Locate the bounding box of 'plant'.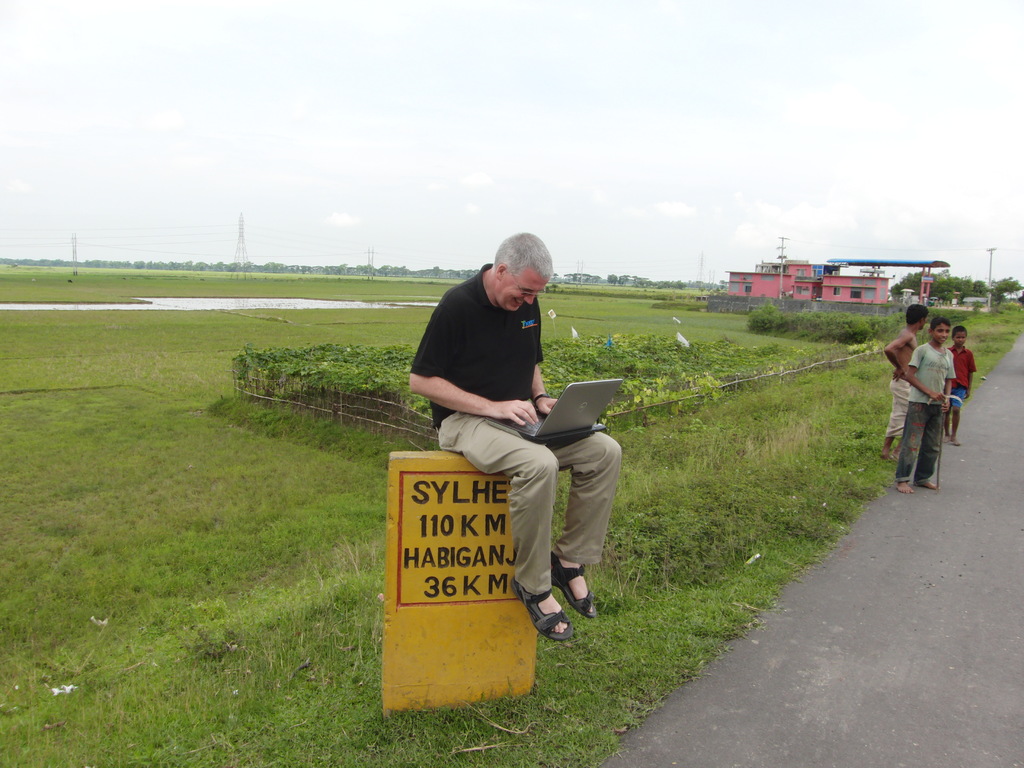
Bounding box: rect(742, 296, 906, 344).
